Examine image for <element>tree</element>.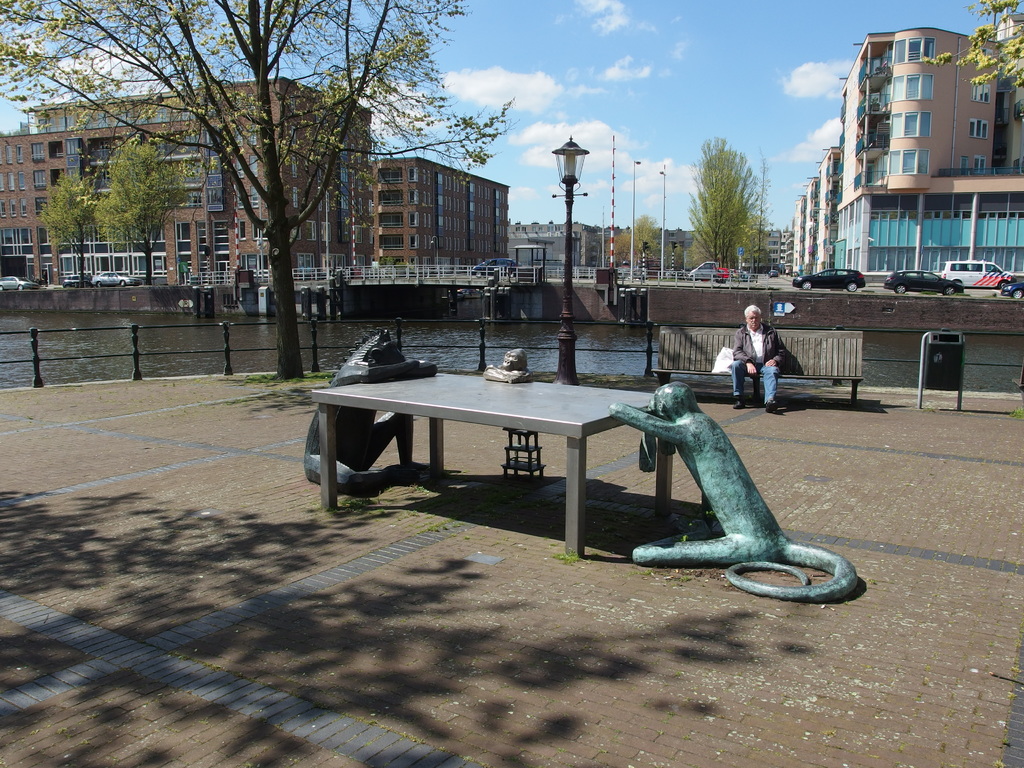
Examination result: BBox(689, 140, 775, 276).
